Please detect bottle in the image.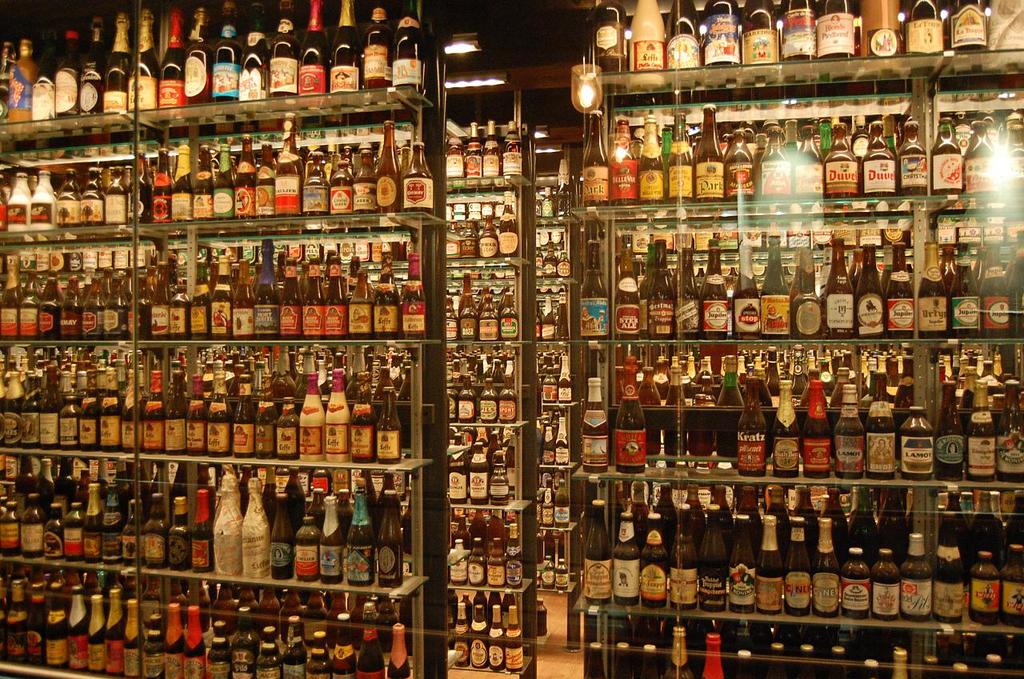
{"left": 81, "top": 167, "right": 105, "bottom": 226}.
